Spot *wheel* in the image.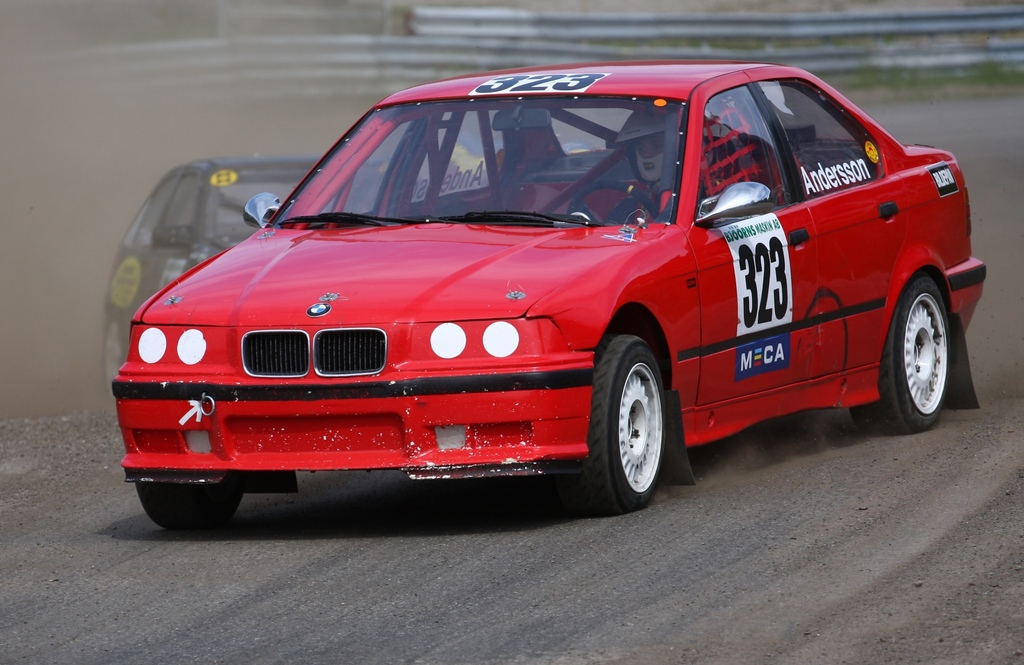
*wheel* found at [136,477,239,532].
